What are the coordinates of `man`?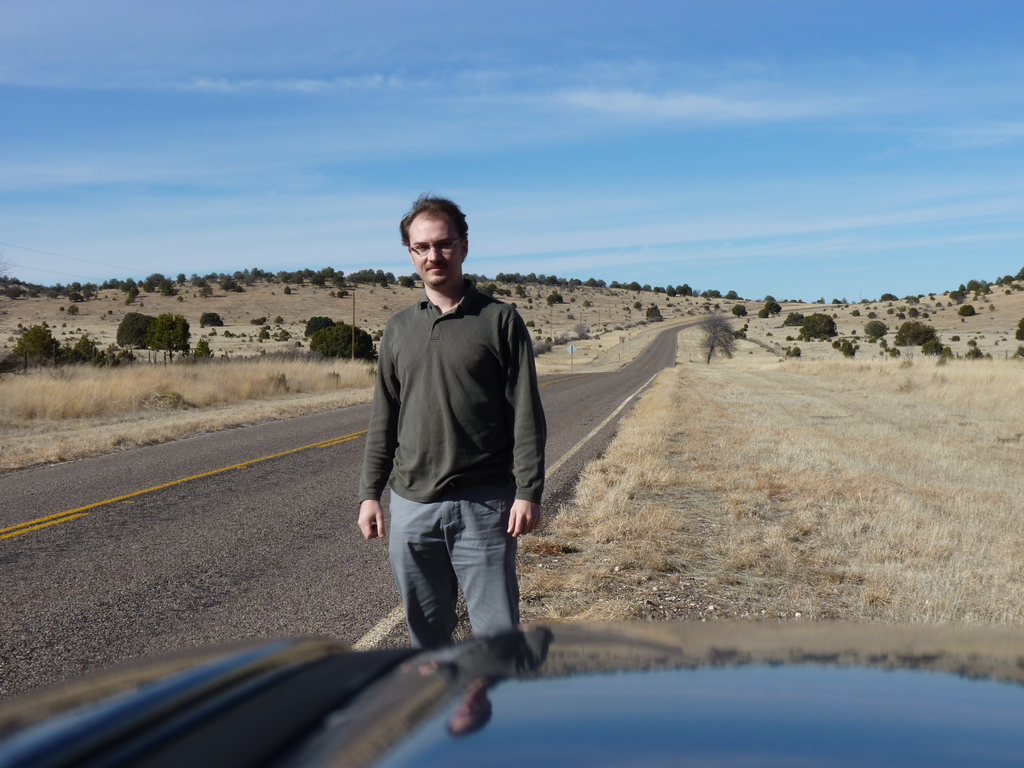
bbox=(344, 205, 552, 685).
